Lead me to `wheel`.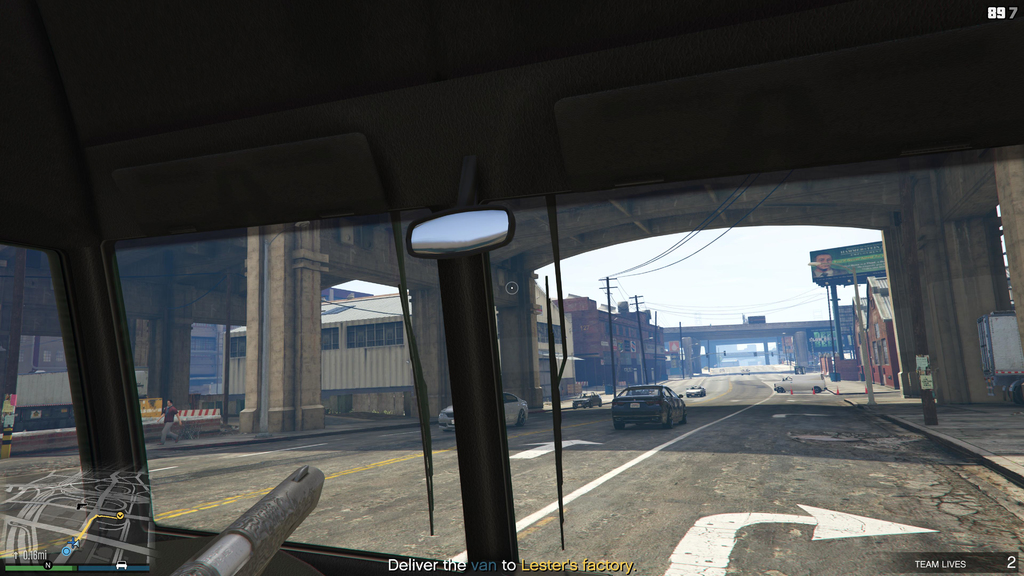
Lead to [682, 408, 687, 422].
